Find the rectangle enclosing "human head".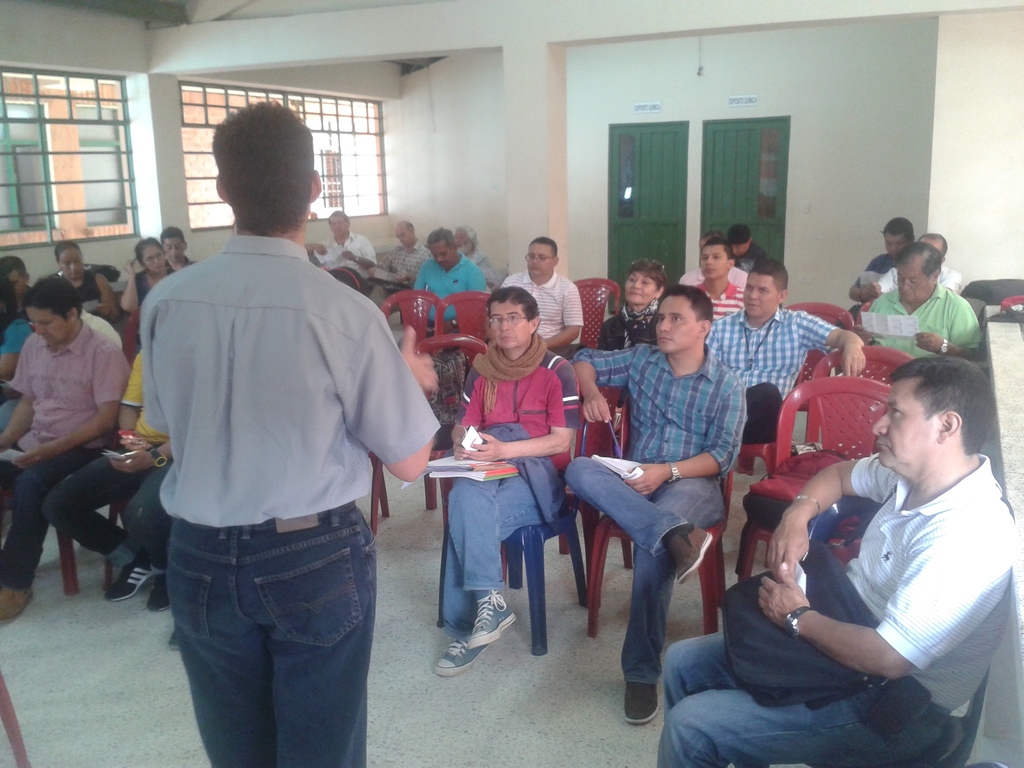
134, 236, 168, 273.
